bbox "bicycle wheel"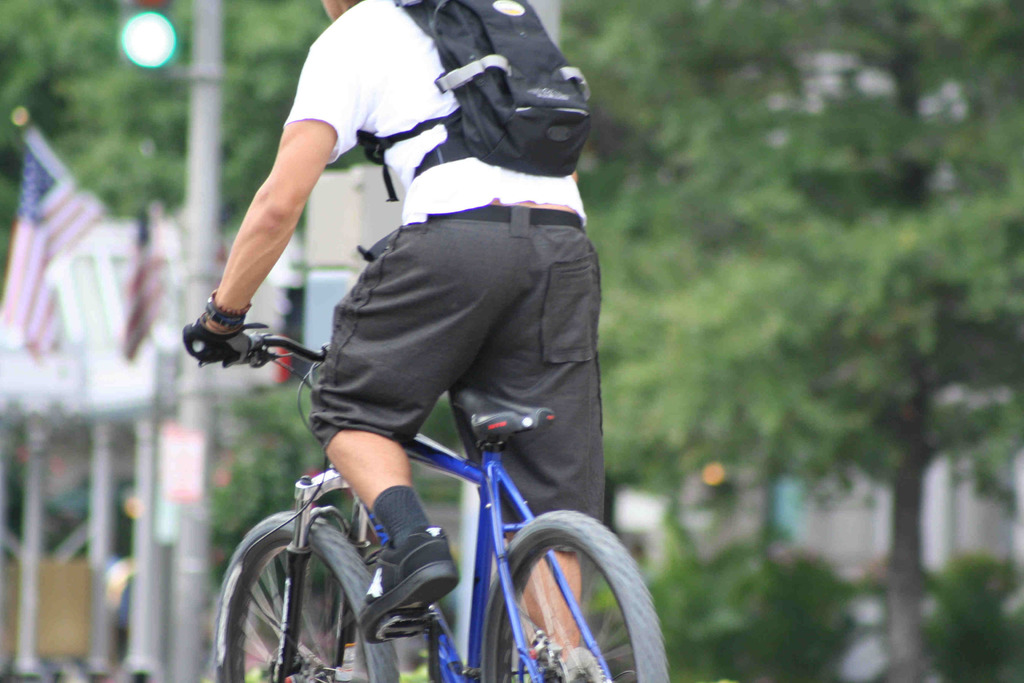
box=[477, 519, 652, 679]
